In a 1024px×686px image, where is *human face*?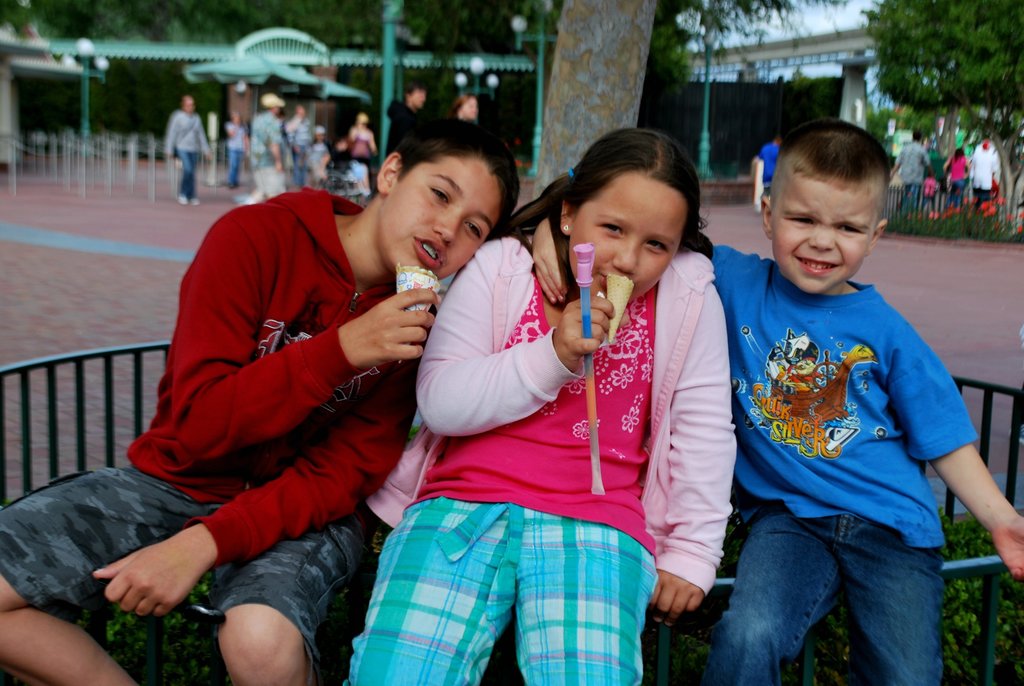
{"left": 564, "top": 174, "right": 683, "bottom": 306}.
